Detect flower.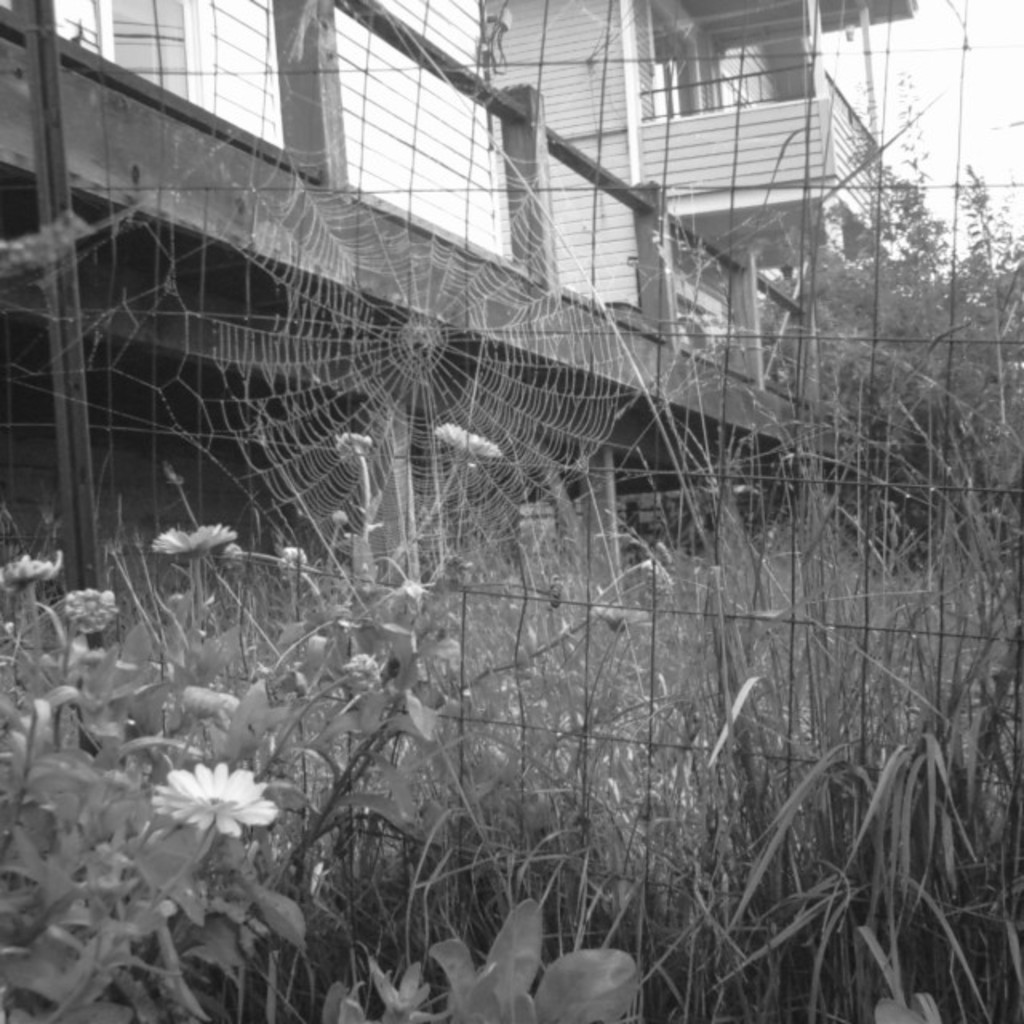
Detected at pyautogui.locateOnScreen(150, 757, 278, 842).
